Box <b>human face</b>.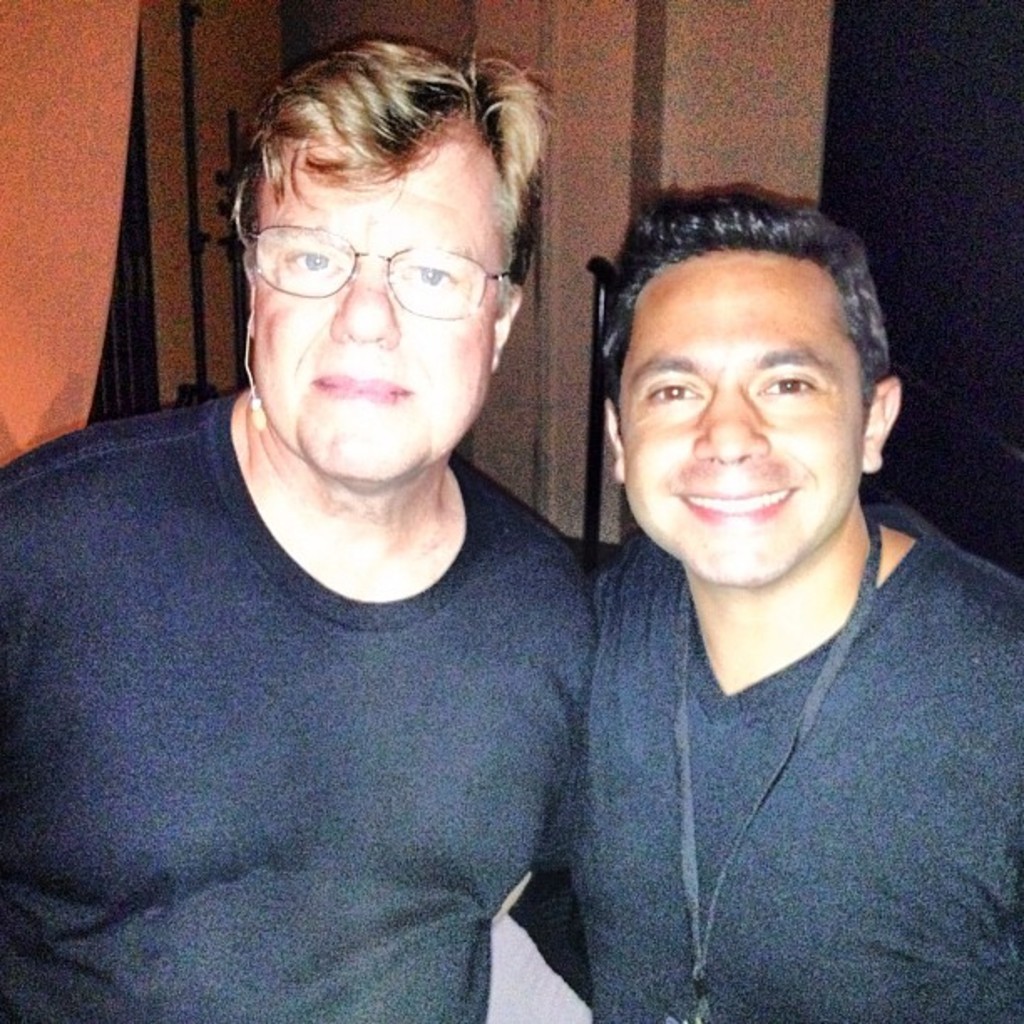
617, 246, 865, 592.
